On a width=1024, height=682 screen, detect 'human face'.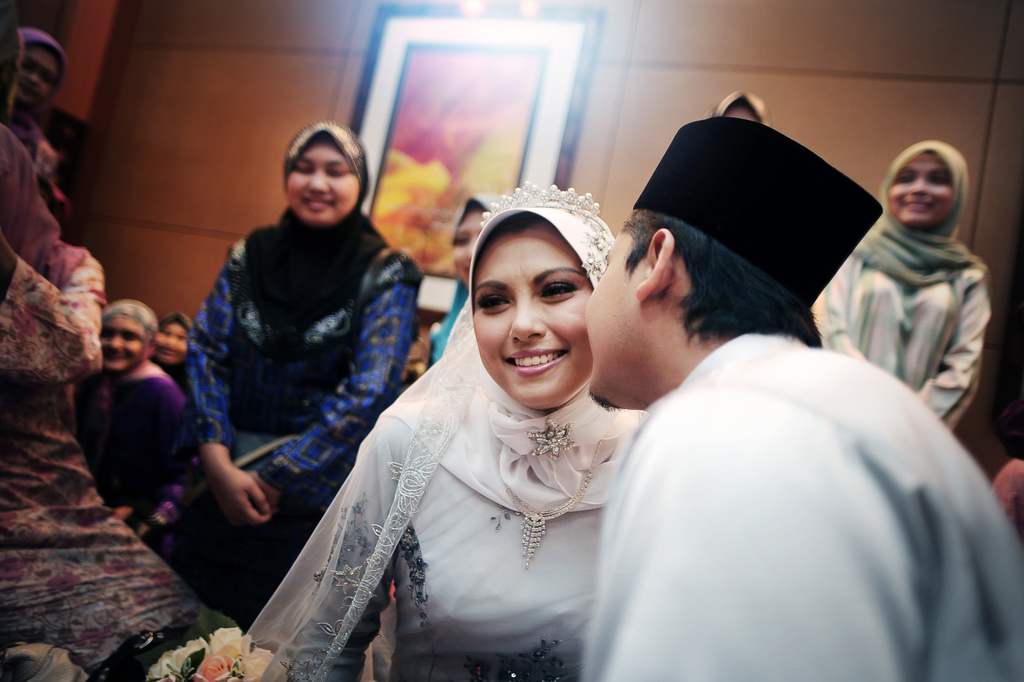
rect(289, 141, 367, 226).
